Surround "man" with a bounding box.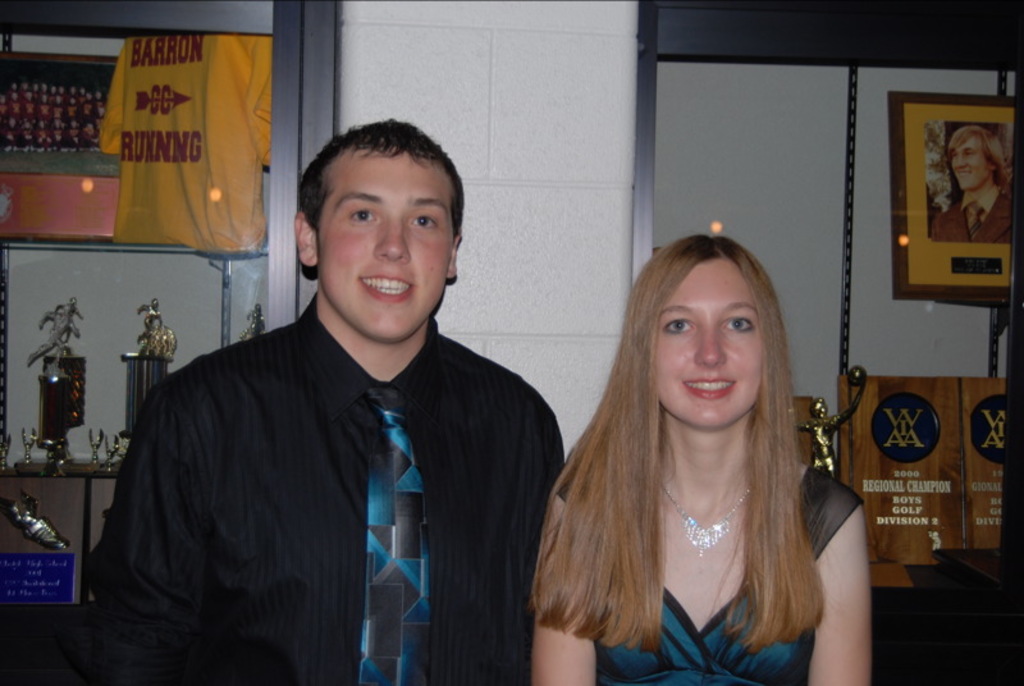
bbox(932, 127, 1015, 242).
